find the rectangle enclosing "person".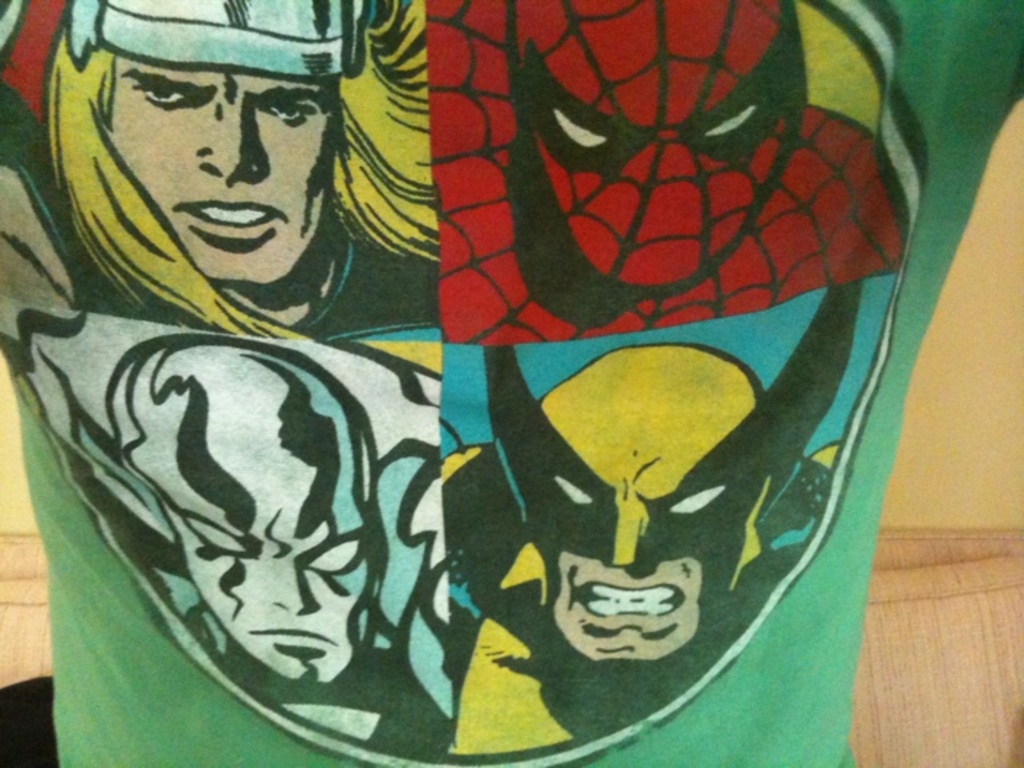
80:329:379:743.
